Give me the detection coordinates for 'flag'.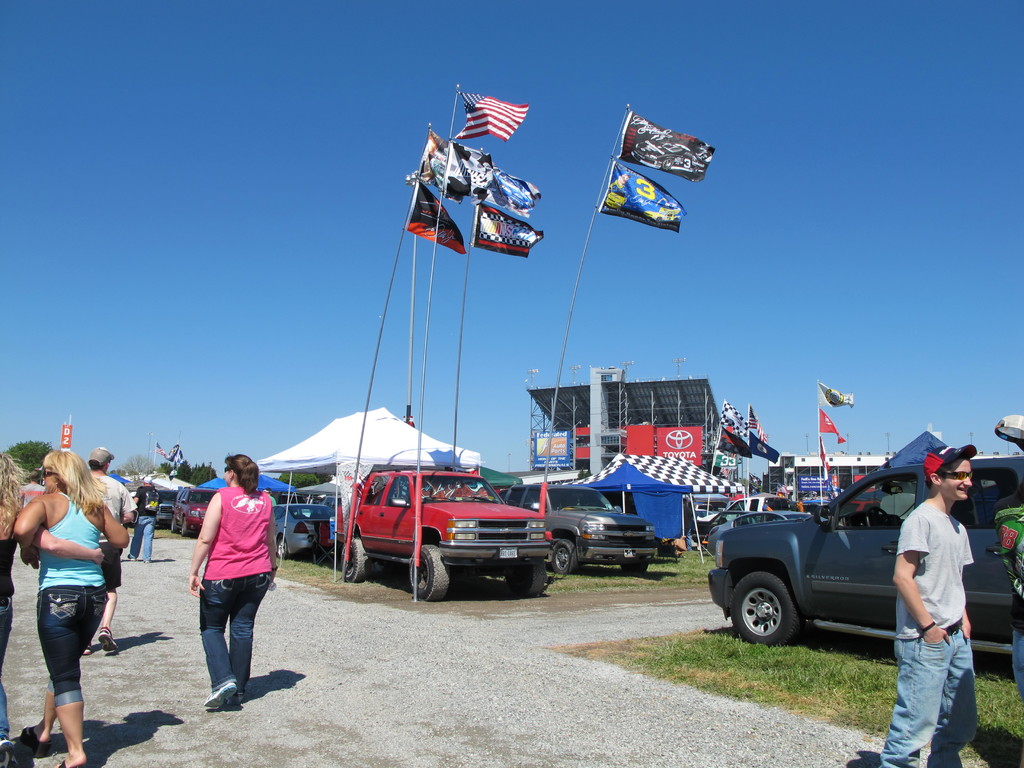
(left=477, top=164, right=544, bottom=220).
